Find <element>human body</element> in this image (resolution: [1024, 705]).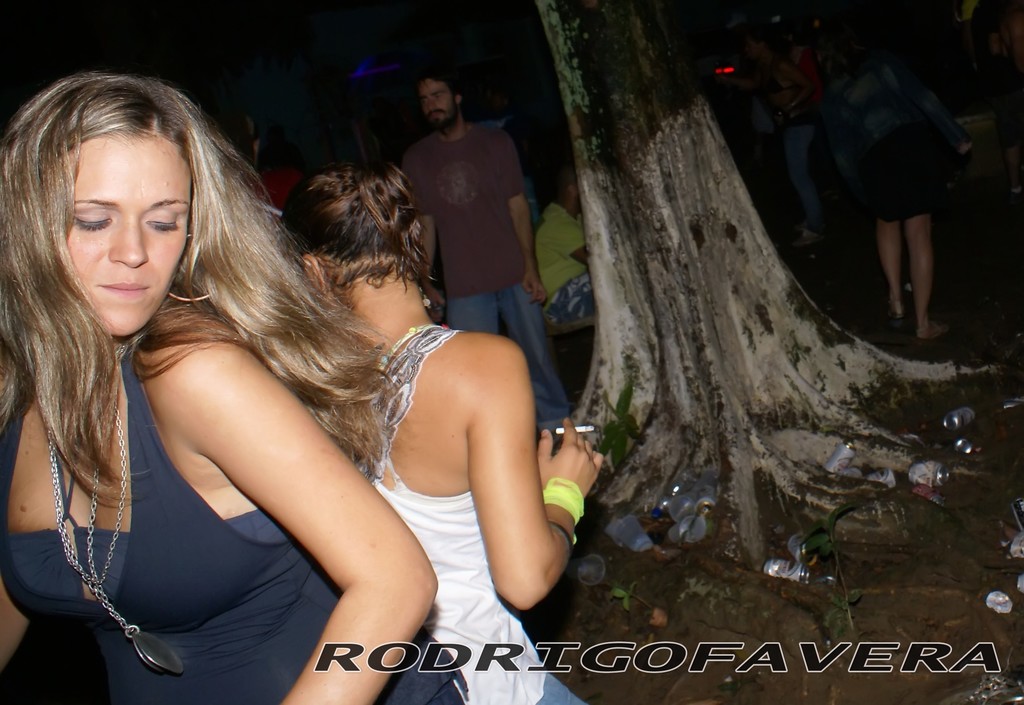
detection(870, 97, 972, 337).
